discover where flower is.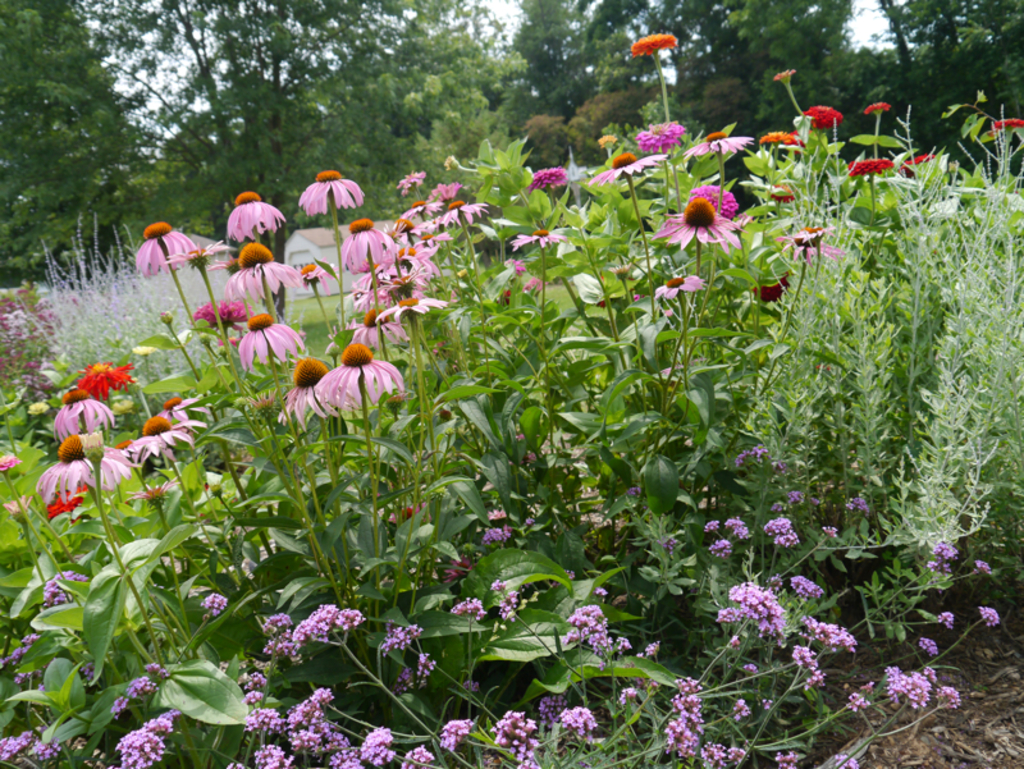
Discovered at detection(38, 569, 92, 604).
